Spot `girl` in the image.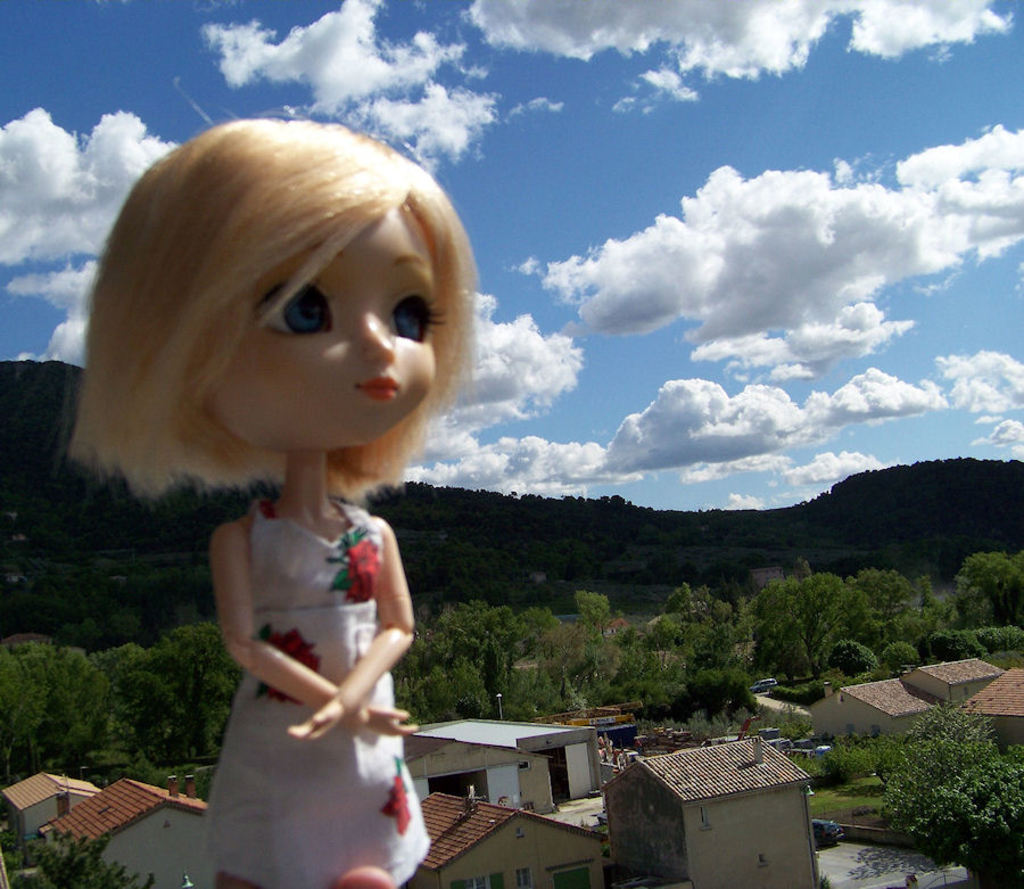
`girl` found at <region>55, 80, 477, 888</region>.
